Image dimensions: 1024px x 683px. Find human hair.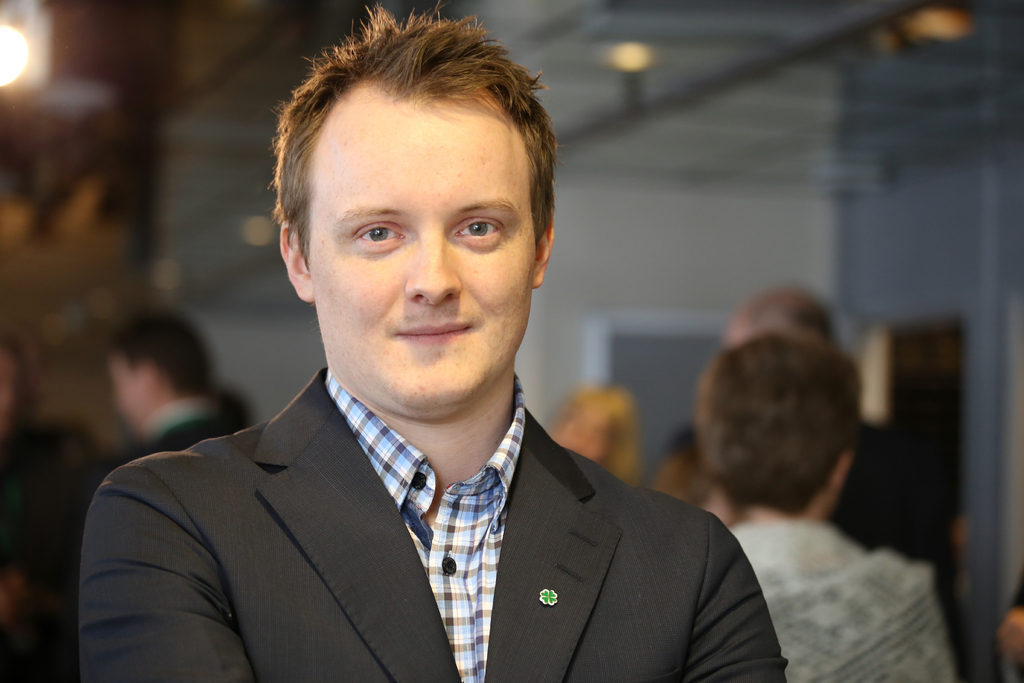
(x1=109, y1=304, x2=216, y2=393).
